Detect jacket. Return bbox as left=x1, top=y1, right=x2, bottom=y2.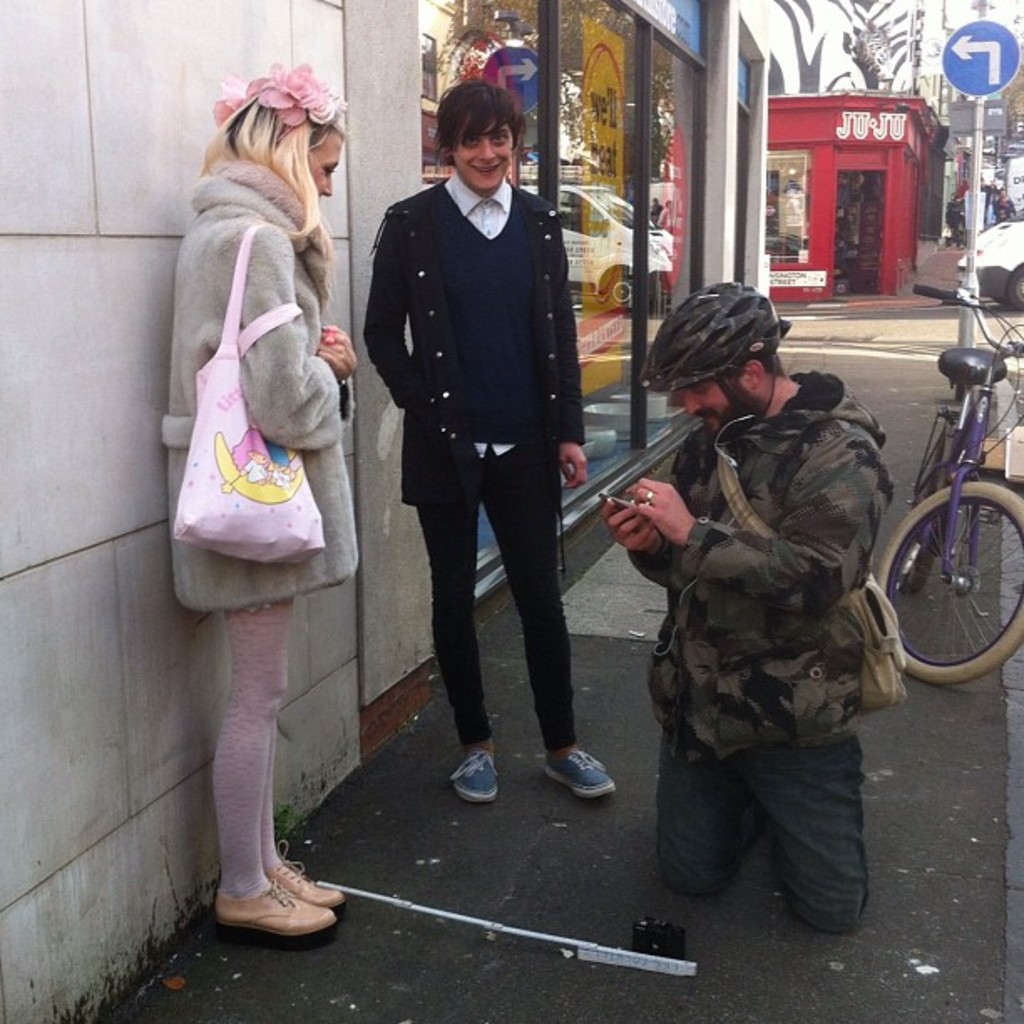
left=181, top=187, right=338, bottom=634.
